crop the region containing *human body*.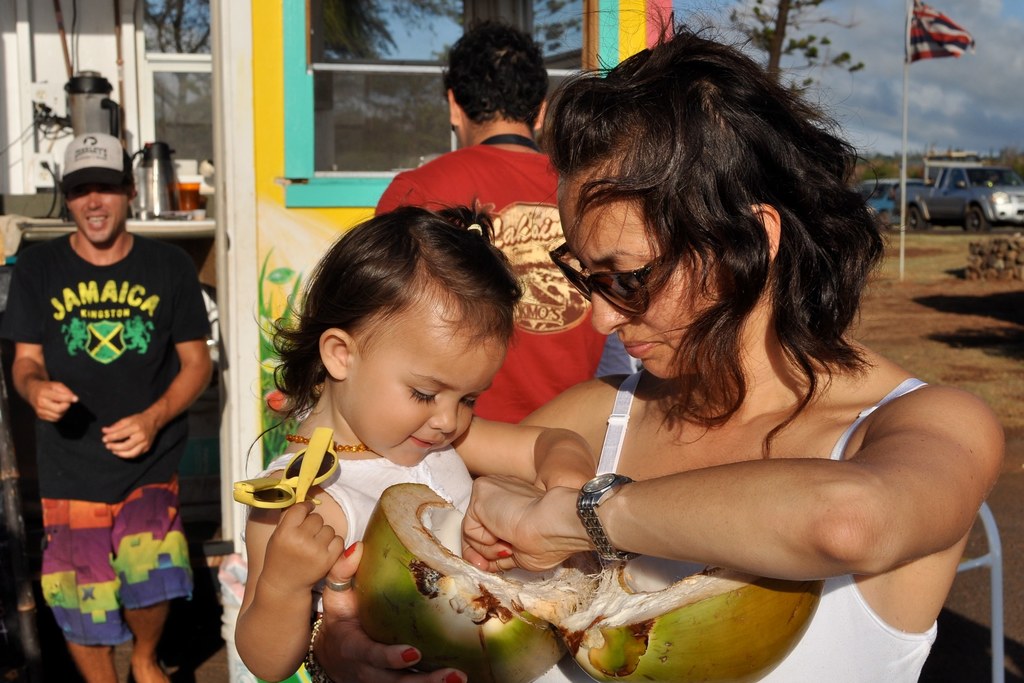
Crop region: bbox(303, 20, 1013, 682).
